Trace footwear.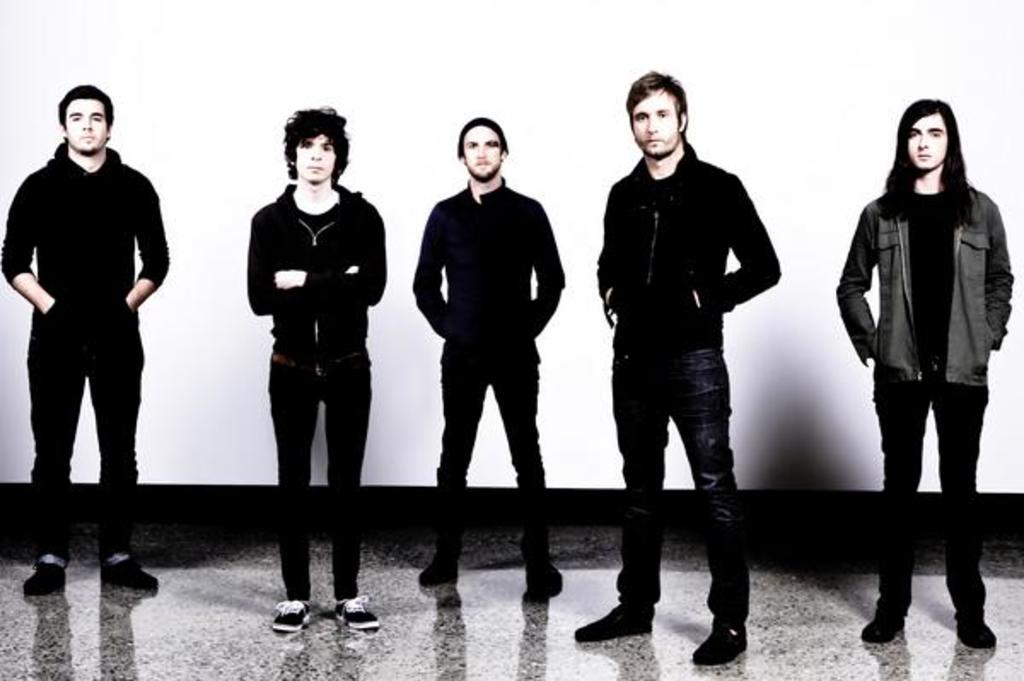
Traced to x1=860, y1=582, x2=905, y2=642.
